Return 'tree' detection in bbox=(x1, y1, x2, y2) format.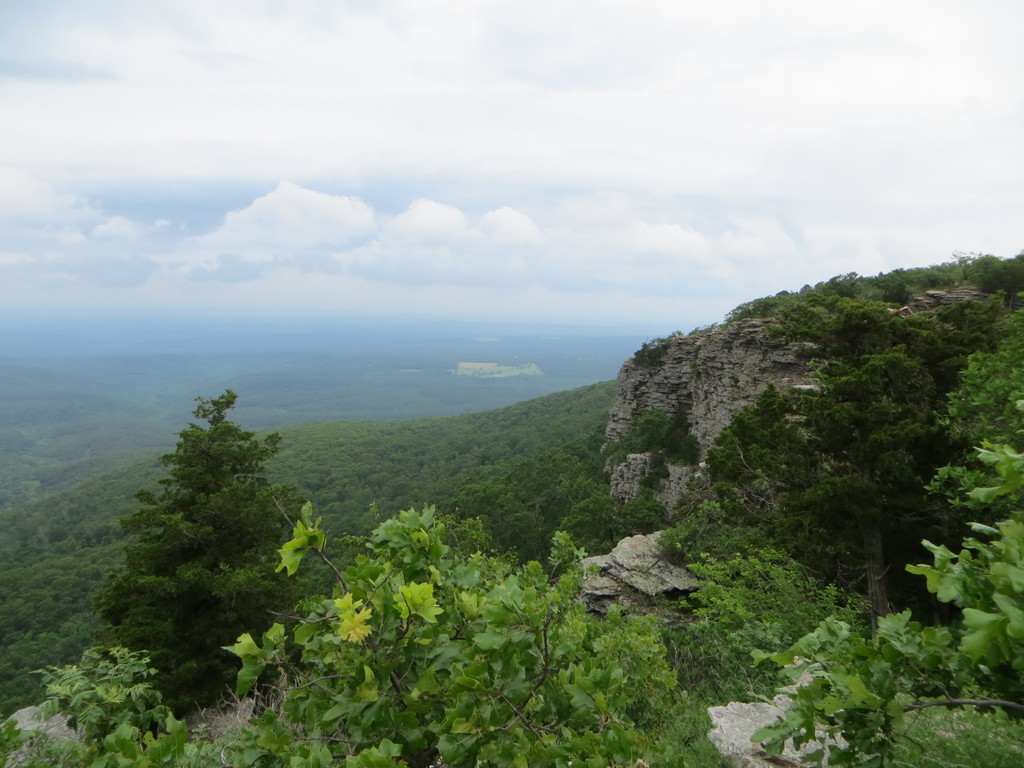
bbox=(811, 300, 908, 365).
